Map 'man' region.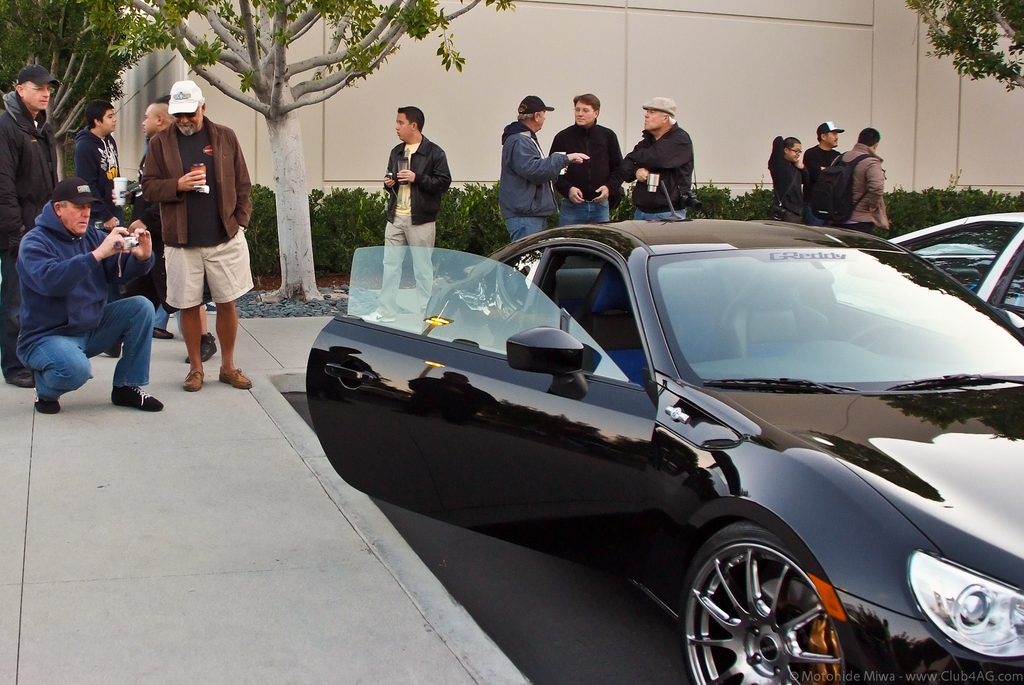
Mapped to x1=486, y1=90, x2=594, y2=277.
